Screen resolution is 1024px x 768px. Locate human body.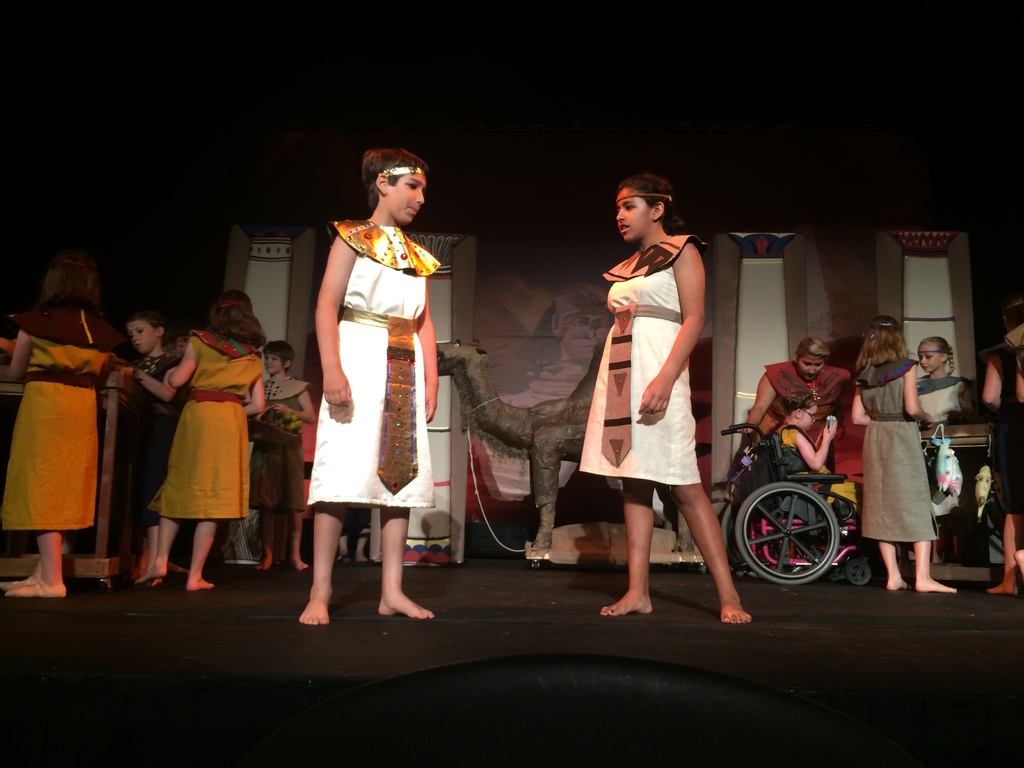
744/336/860/467.
